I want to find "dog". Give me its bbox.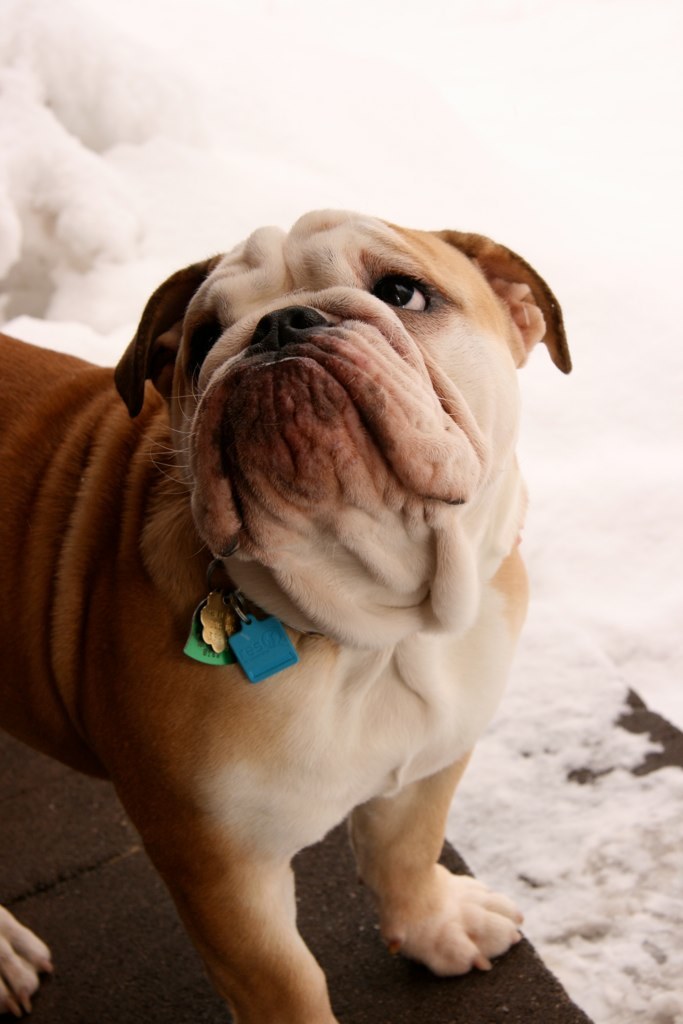
{"x1": 0, "y1": 206, "x2": 571, "y2": 1023}.
